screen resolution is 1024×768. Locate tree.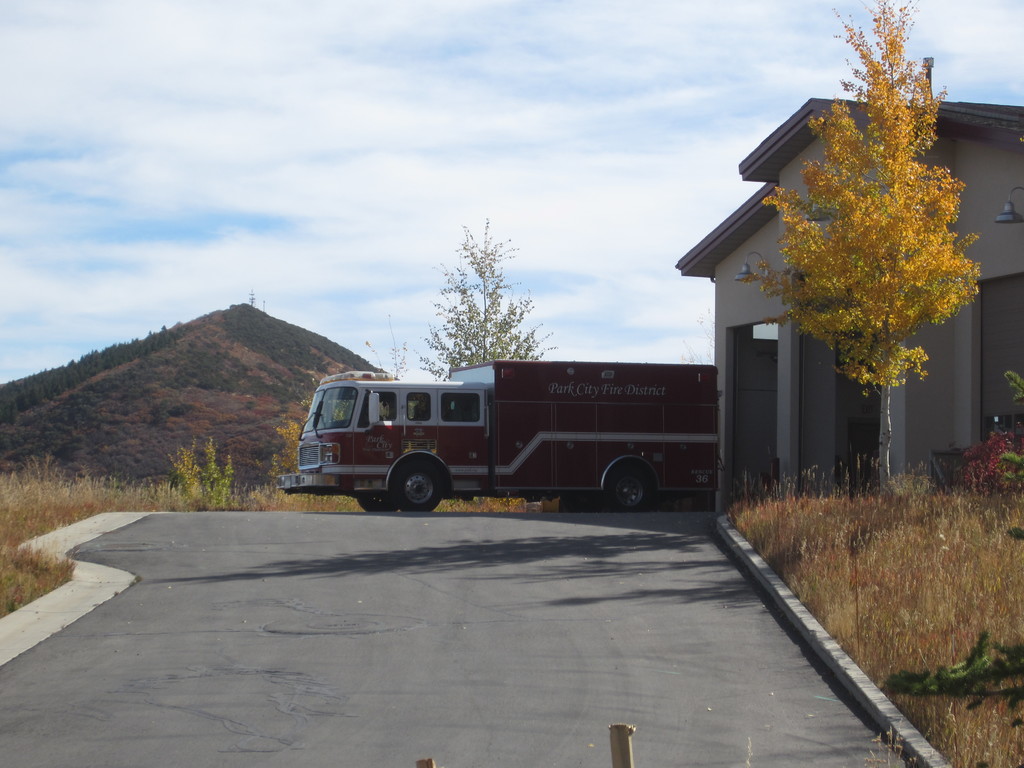
l=415, t=216, r=562, b=517.
